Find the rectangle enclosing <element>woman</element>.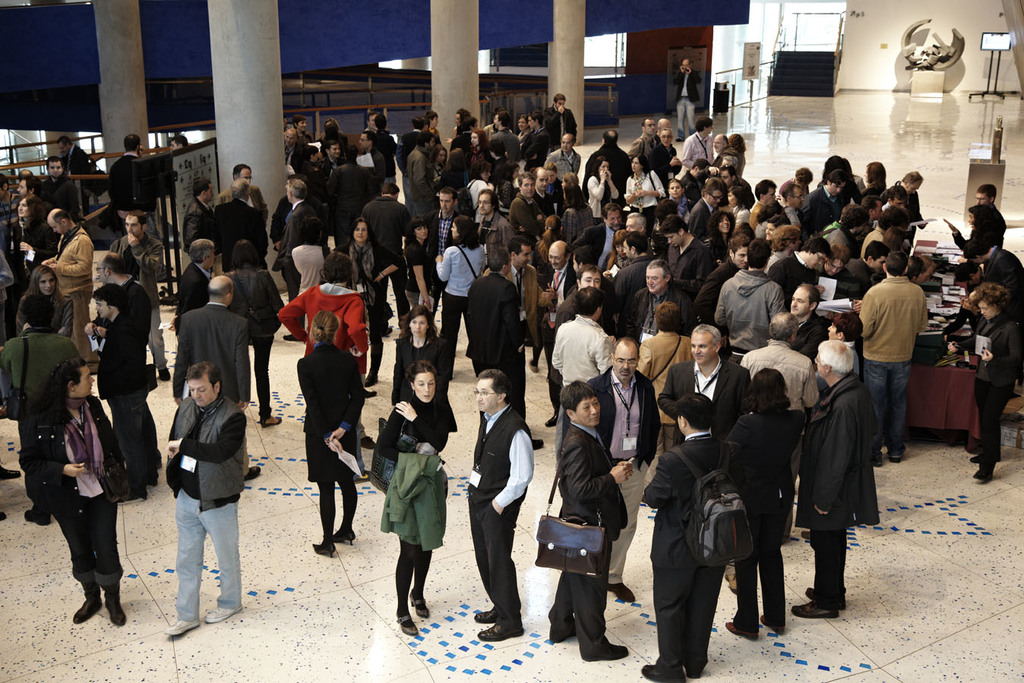
[left=659, top=175, right=693, bottom=223].
